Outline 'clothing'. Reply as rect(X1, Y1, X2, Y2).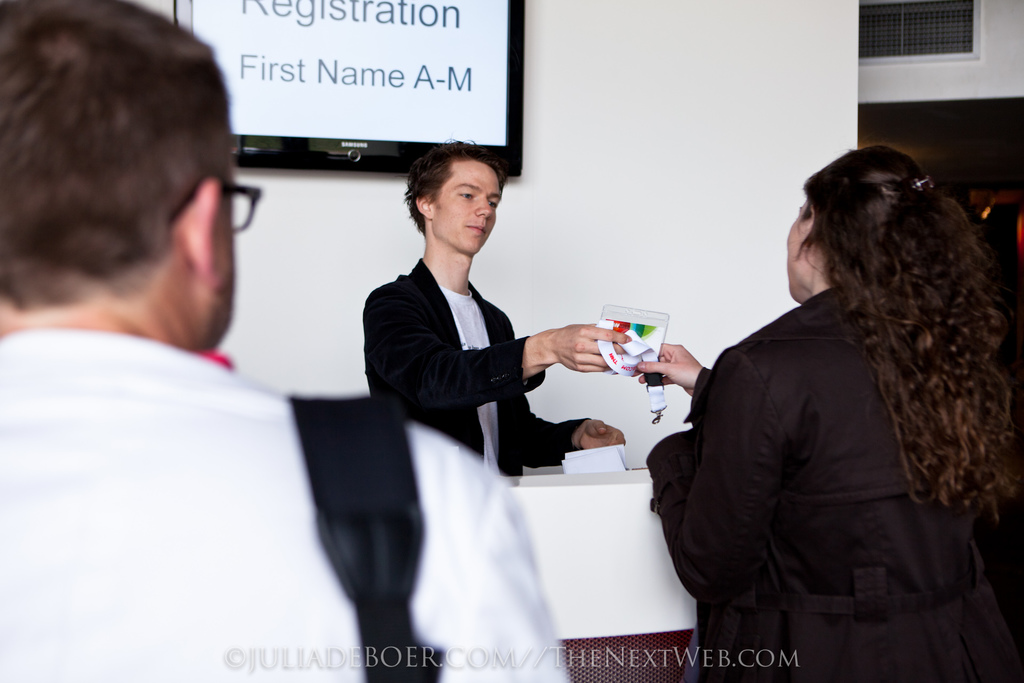
rect(366, 254, 593, 473).
